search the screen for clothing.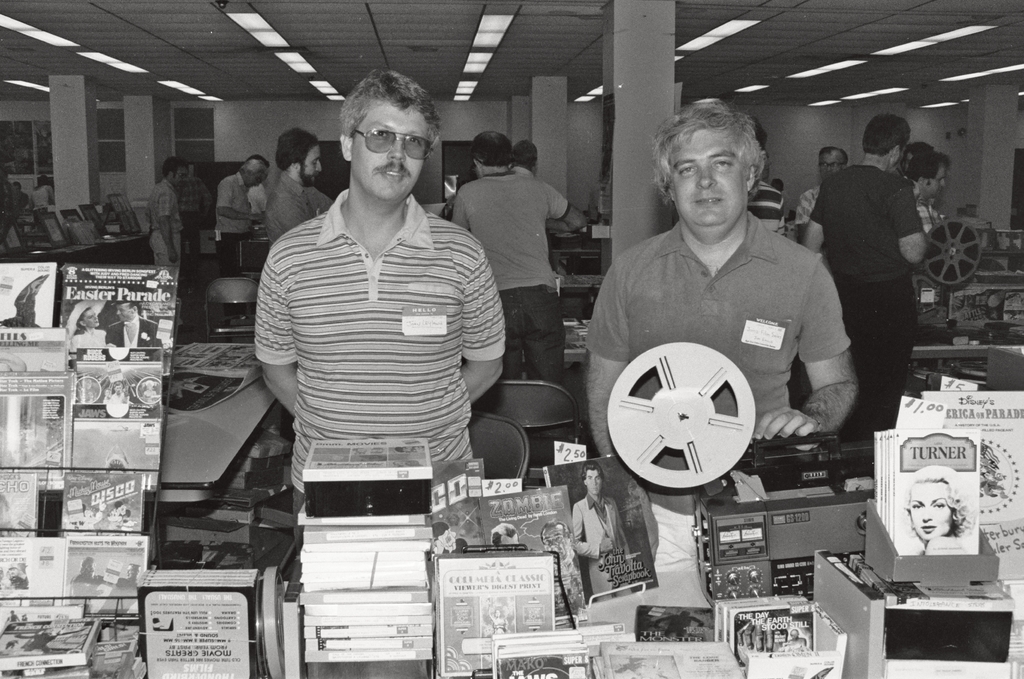
Found at (left=566, top=490, right=634, bottom=600).
